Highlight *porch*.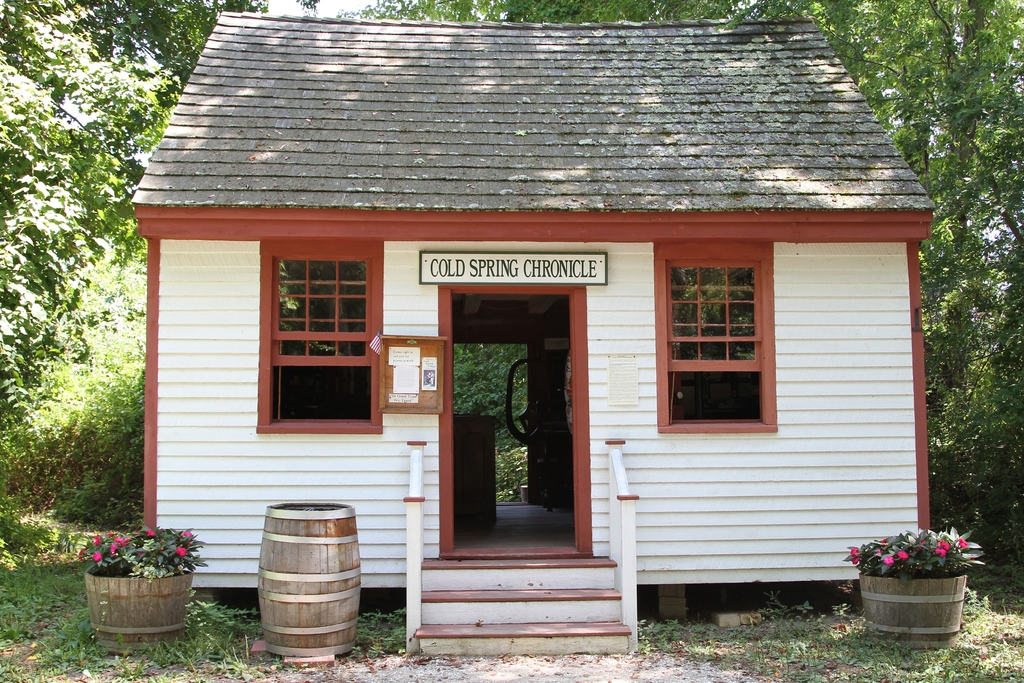
Highlighted region: locate(383, 425, 661, 667).
